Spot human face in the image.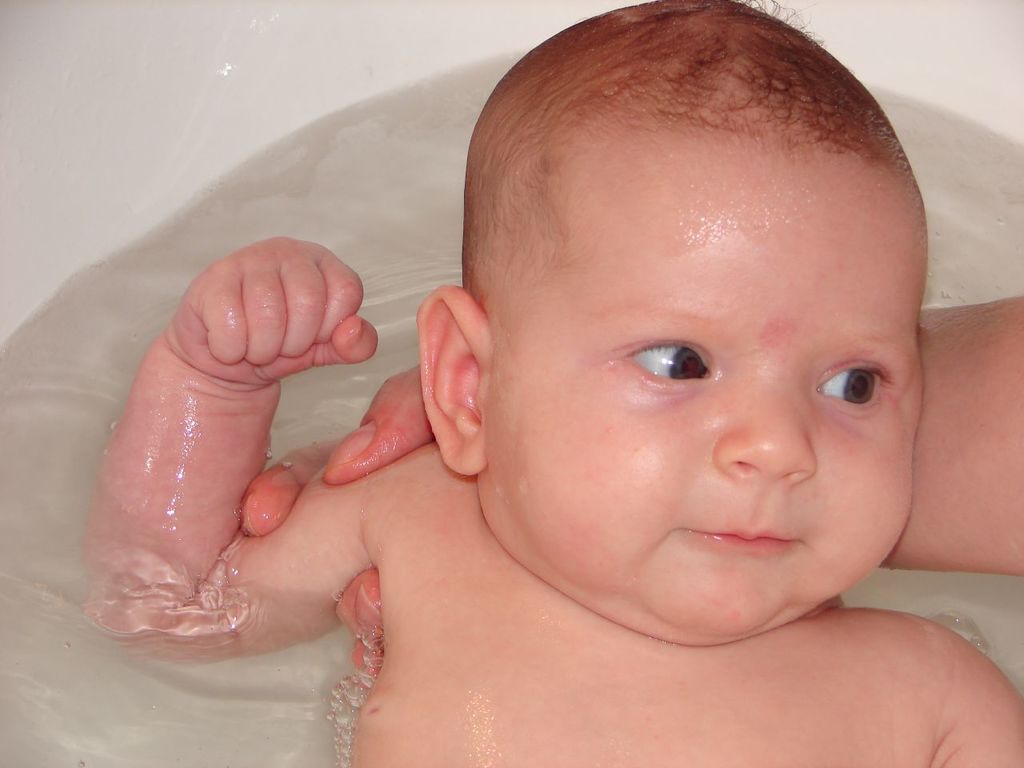
human face found at {"x1": 490, "y1": 158, "x2": 929, "y2": 632}.
